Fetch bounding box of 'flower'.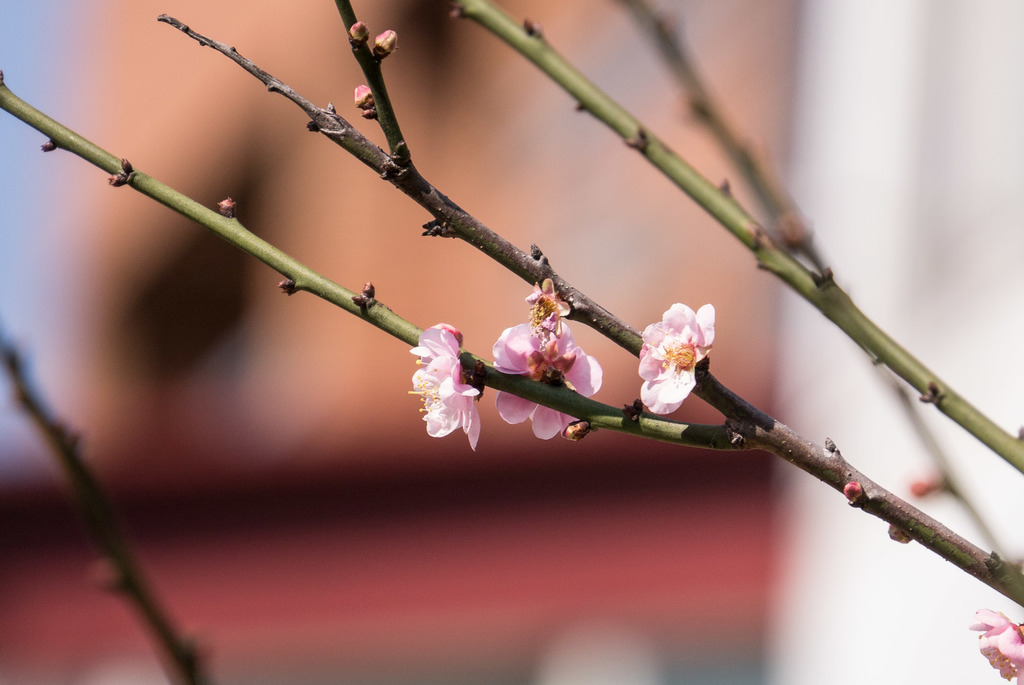
Bbox: (left=965, top=600, right=1023, bottom=684).
